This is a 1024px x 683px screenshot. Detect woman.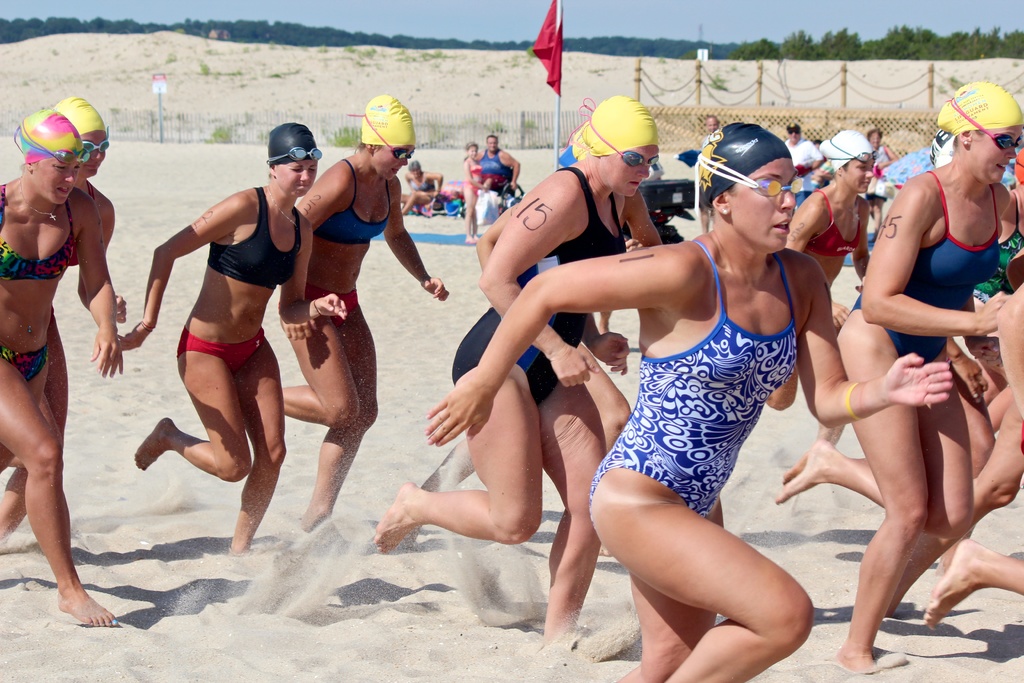
BBox(366, 94, 658, 642).
